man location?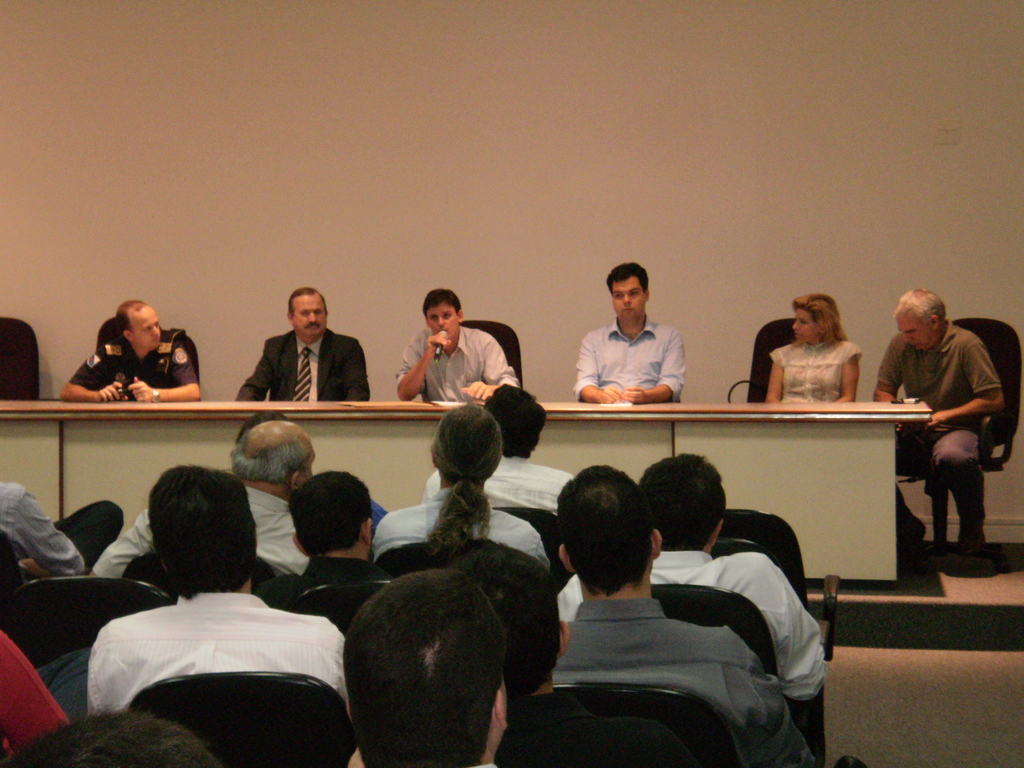
[238, 291, 378, 401]
